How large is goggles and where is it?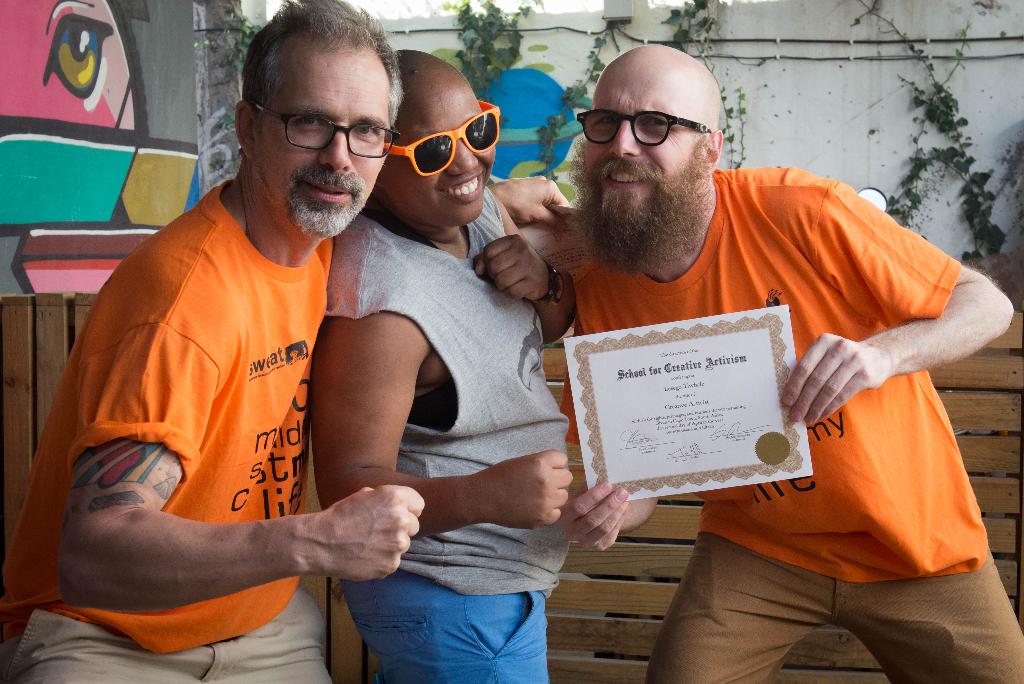
Bounding box: [378,99,500,175].
